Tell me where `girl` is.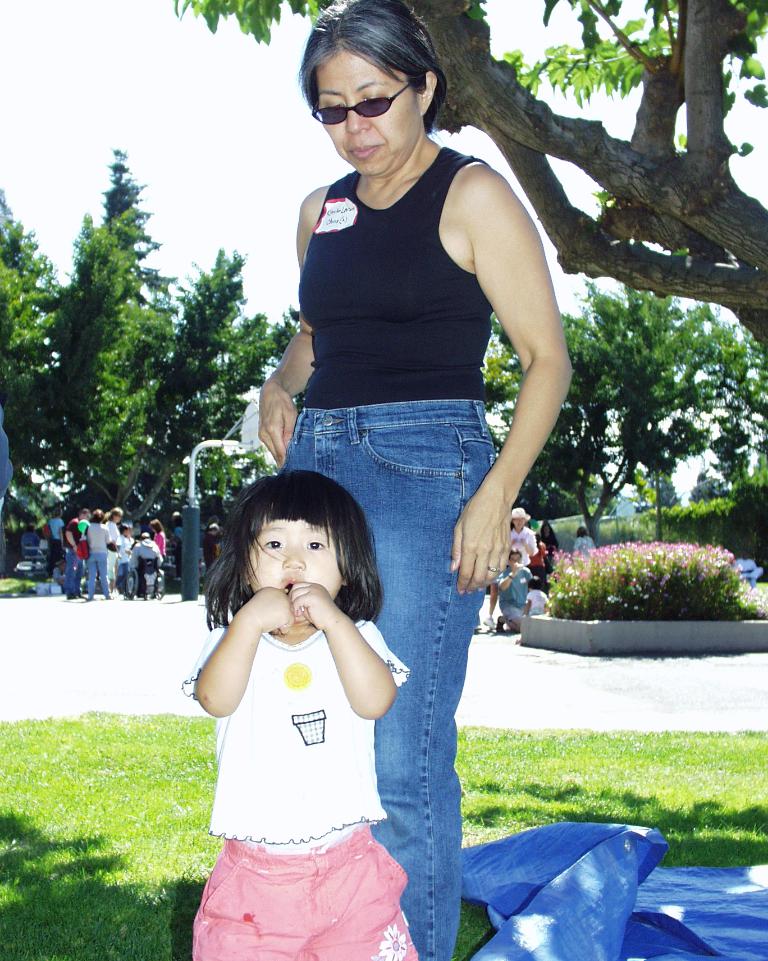
`girl` is at 179,470,417,960.
